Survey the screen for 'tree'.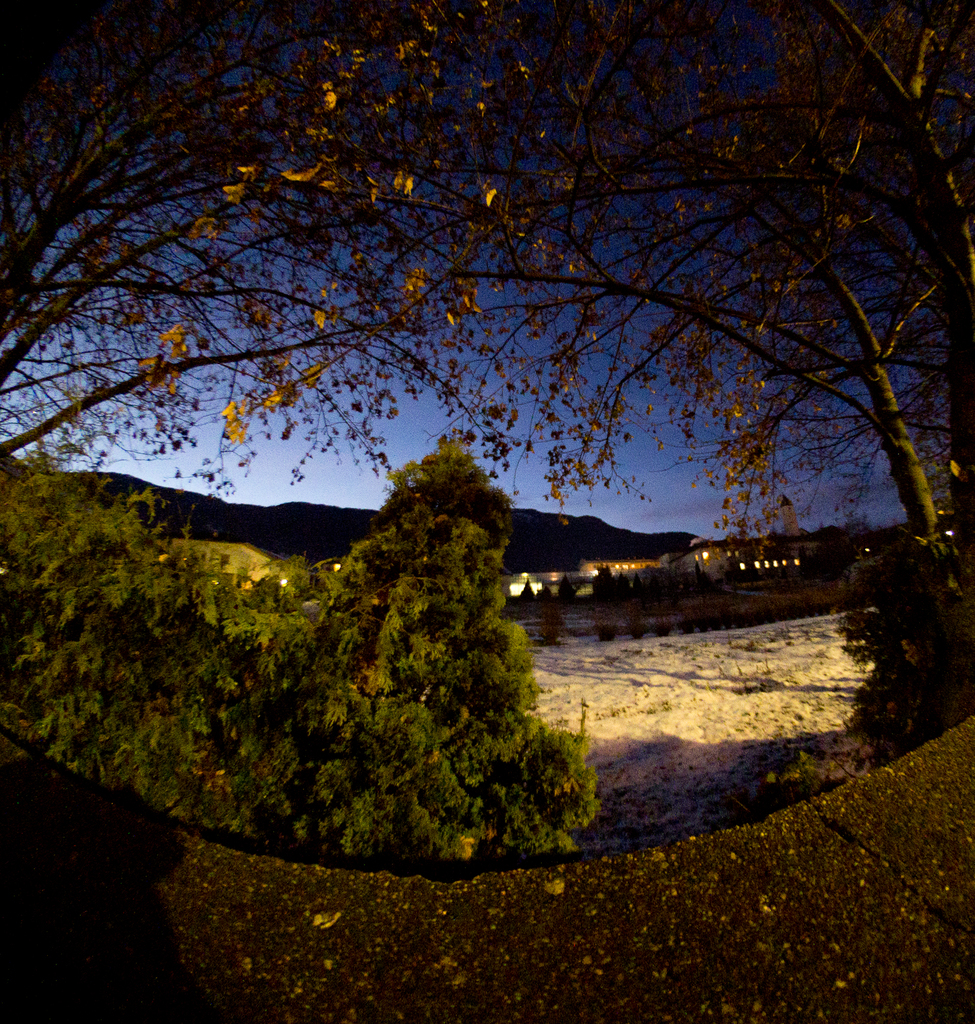
Survey found: [828, 526, 974, 776].
